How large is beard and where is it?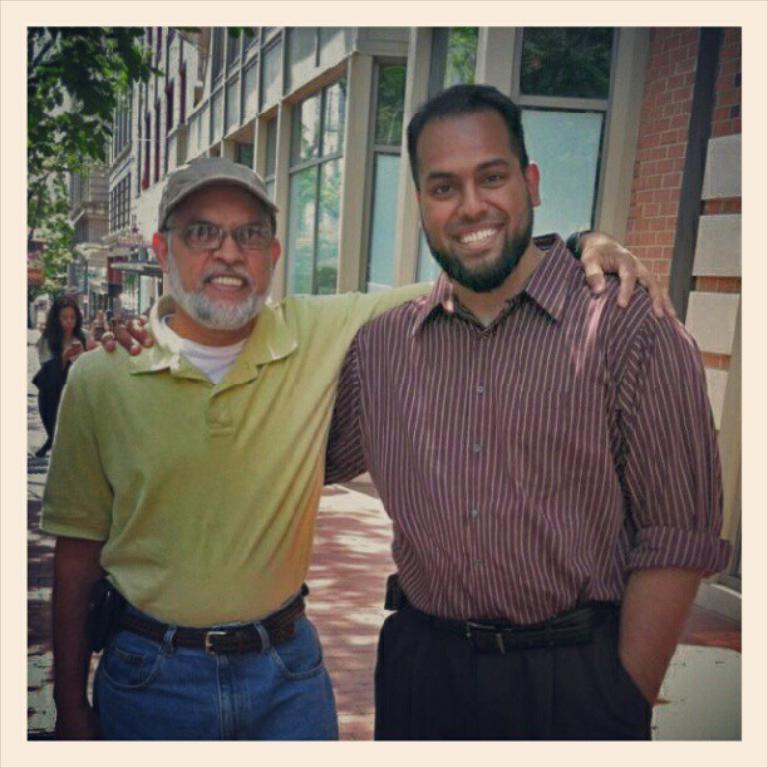
Bounding box: left=161, top=253, right=267, bottom=329.
